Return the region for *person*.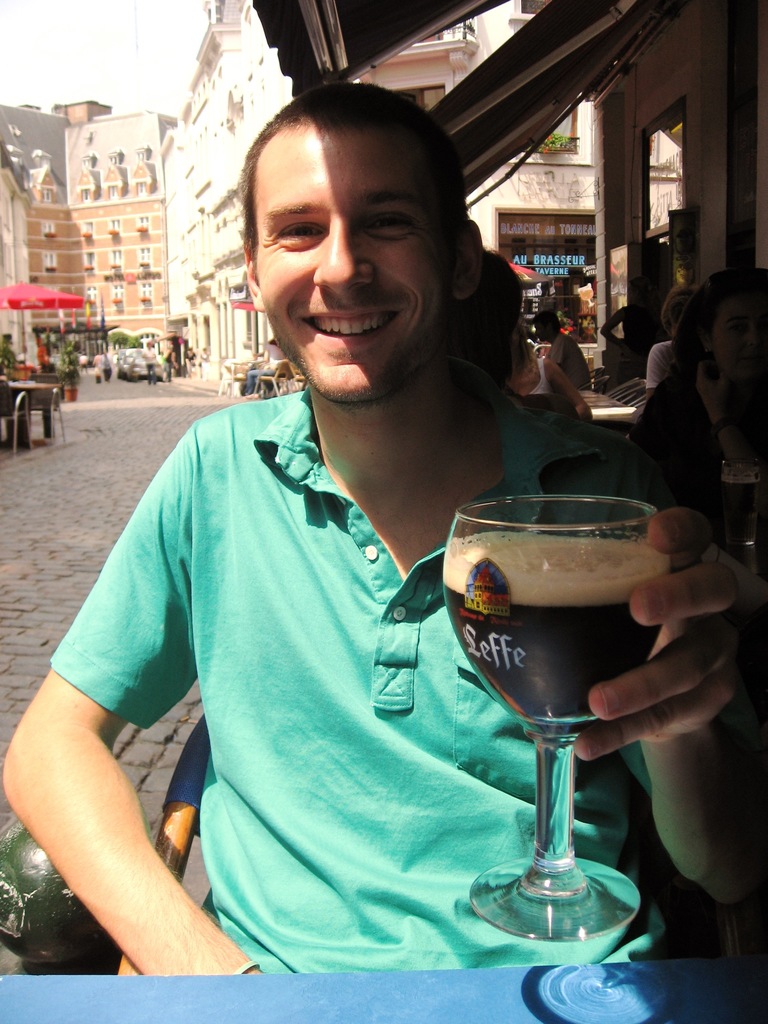
detection(6, 75, 767, 996).
